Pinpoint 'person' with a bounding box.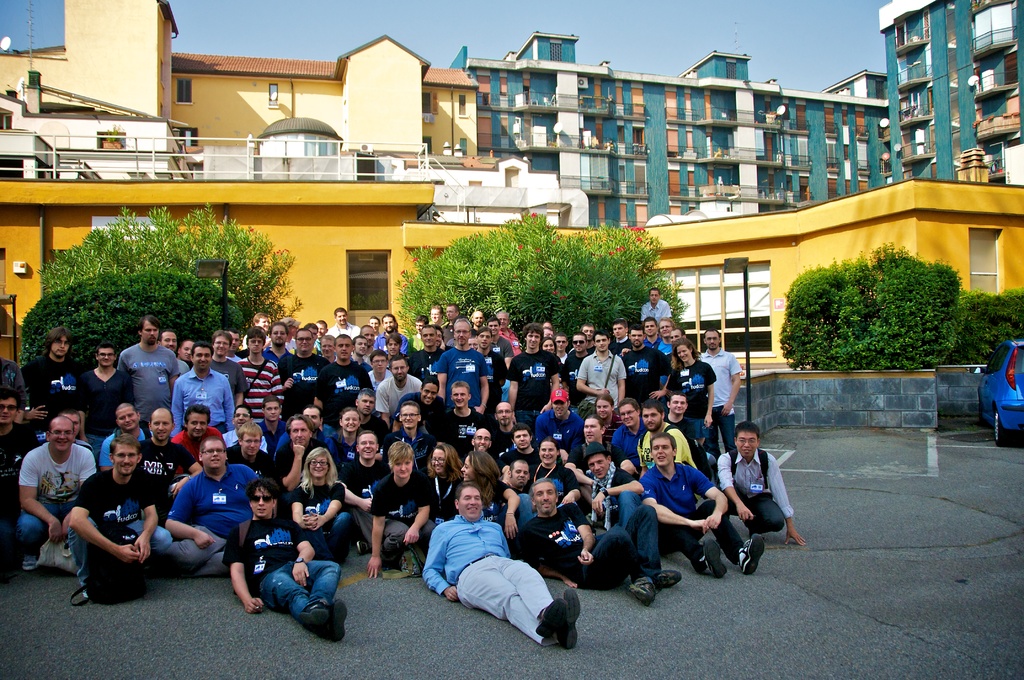
[321,336,336,361].
